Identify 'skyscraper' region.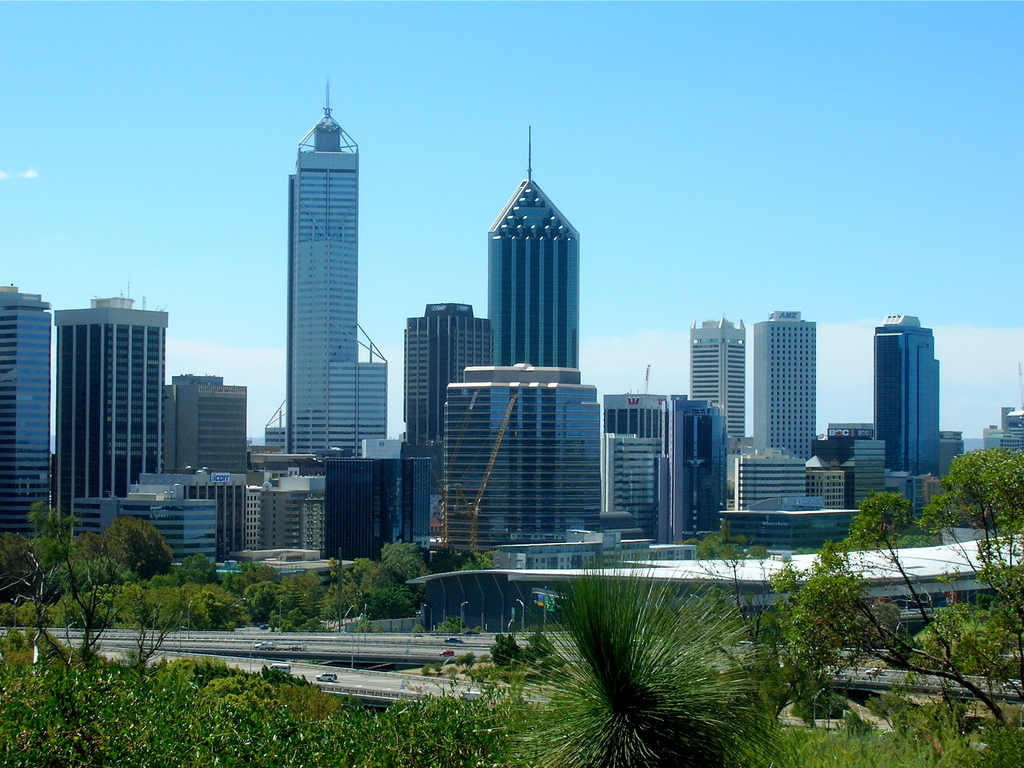
Region: [left=867, top=317, right=941, bottom=481].
